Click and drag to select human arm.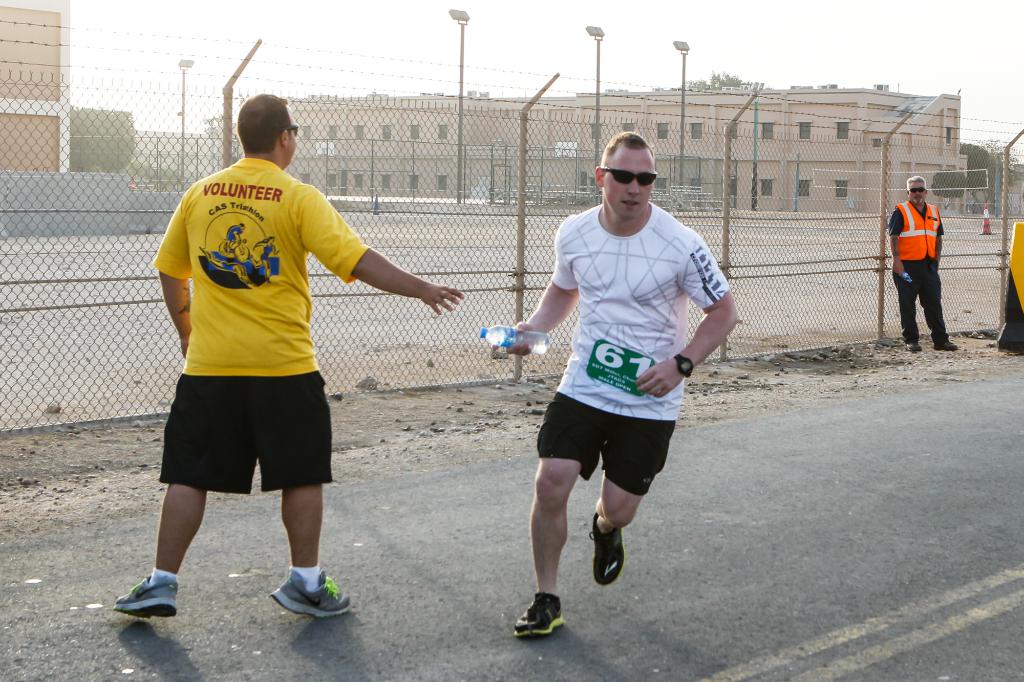
Selection: (888,205,910,276).
